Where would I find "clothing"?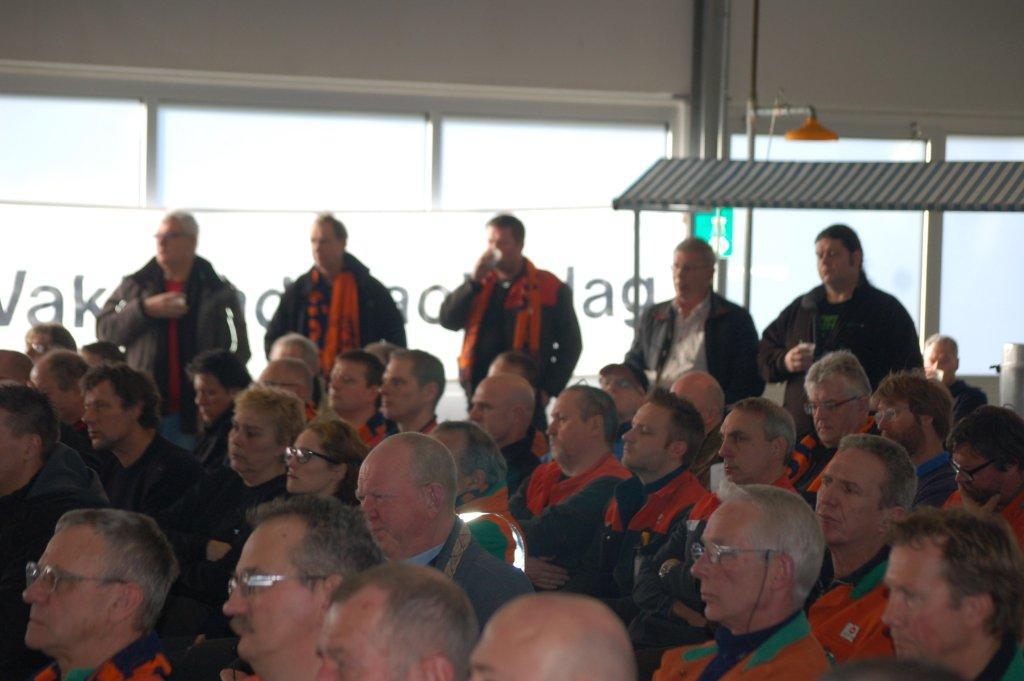
At locate(382, 515, 542, 637).
